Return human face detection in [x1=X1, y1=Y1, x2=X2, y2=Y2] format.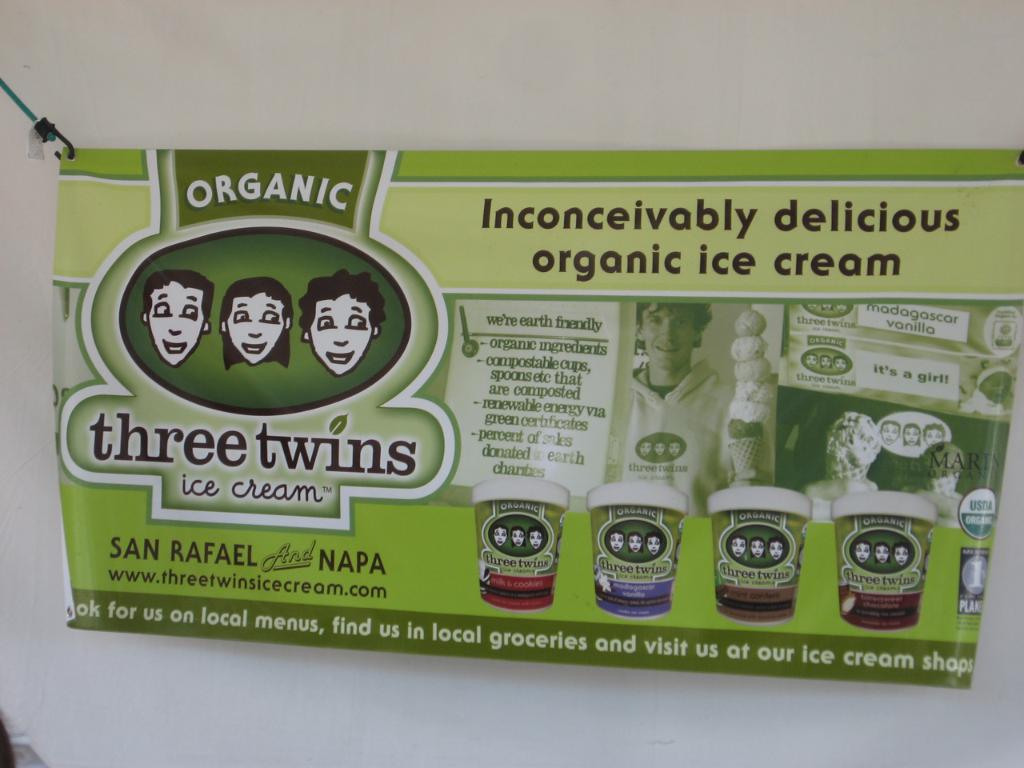
[x1=312, y1=292, x2=370, y2=374].
